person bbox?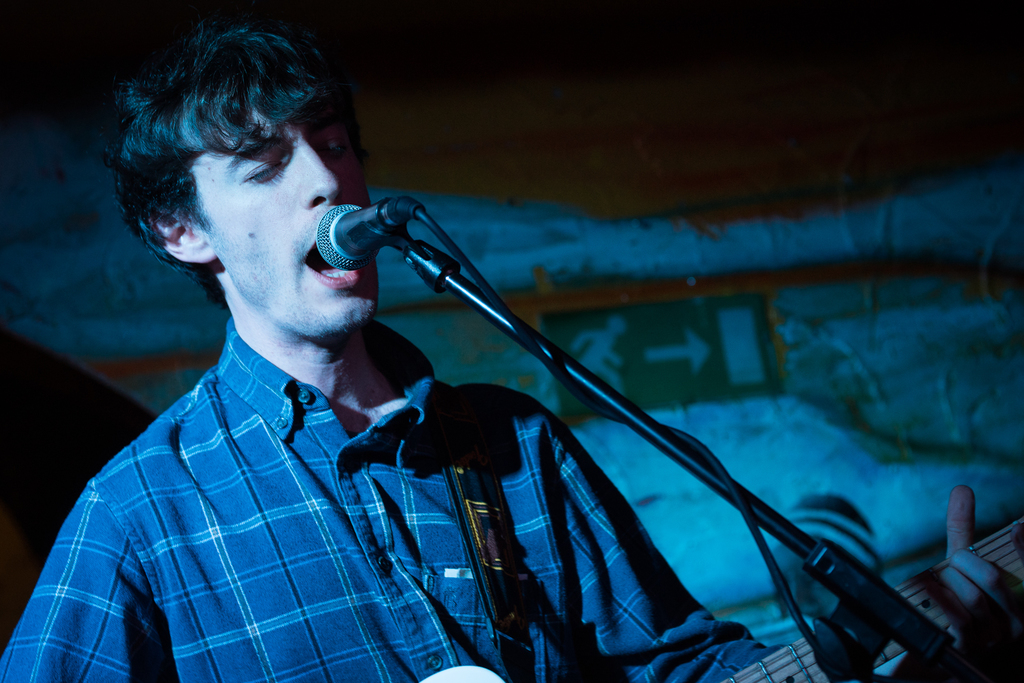
left=131, top=145, right=856, bottom=661
